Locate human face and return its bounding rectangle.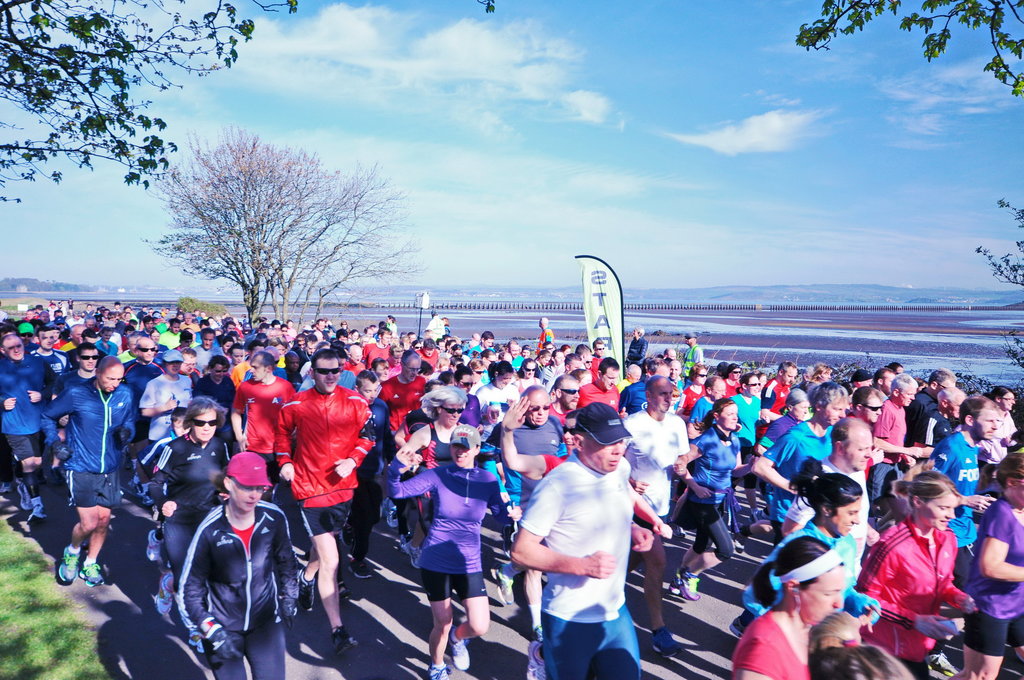
pyautogui.locateOnScreen(376, 364, 388, 381).
